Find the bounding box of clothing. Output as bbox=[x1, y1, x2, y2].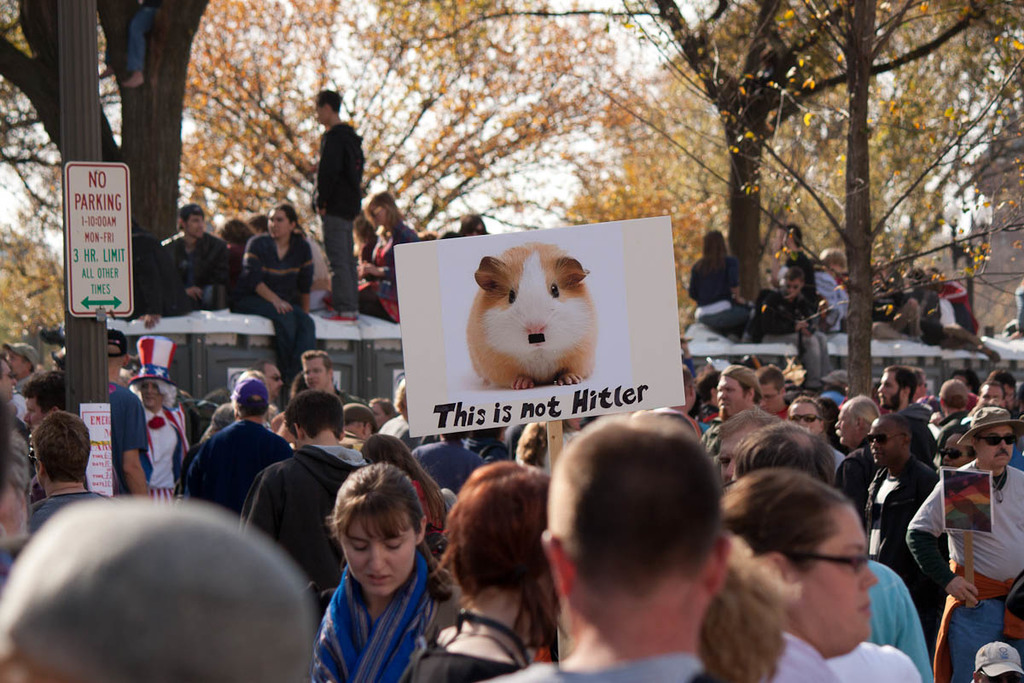
bbox=[317, 113, 358, 313].
